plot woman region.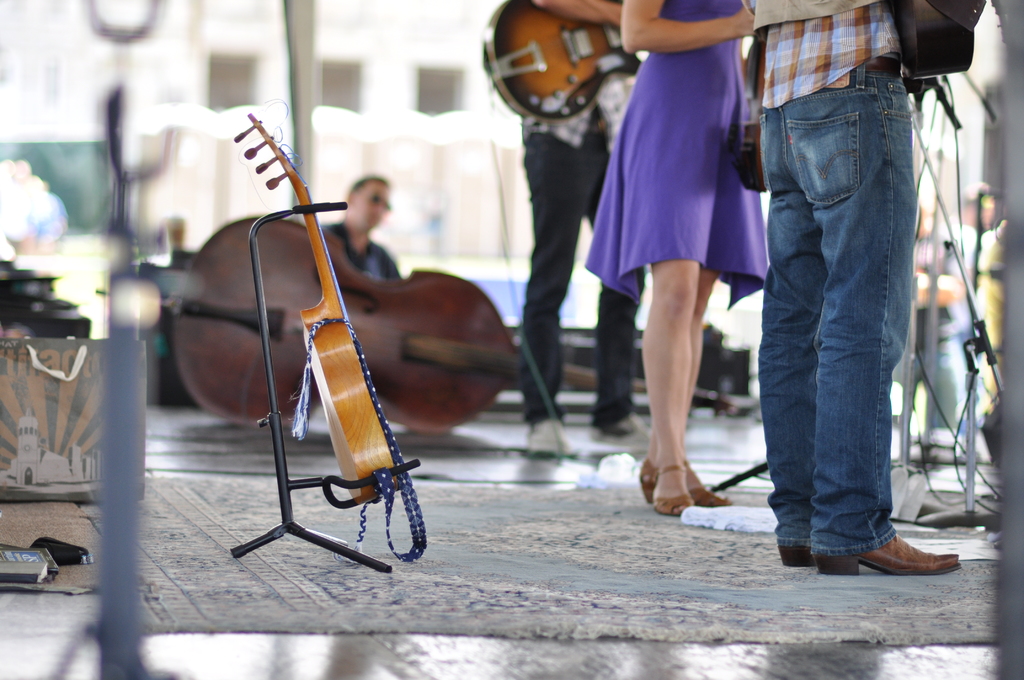
Plotted at l=593, t=0, r=778, b=490.
